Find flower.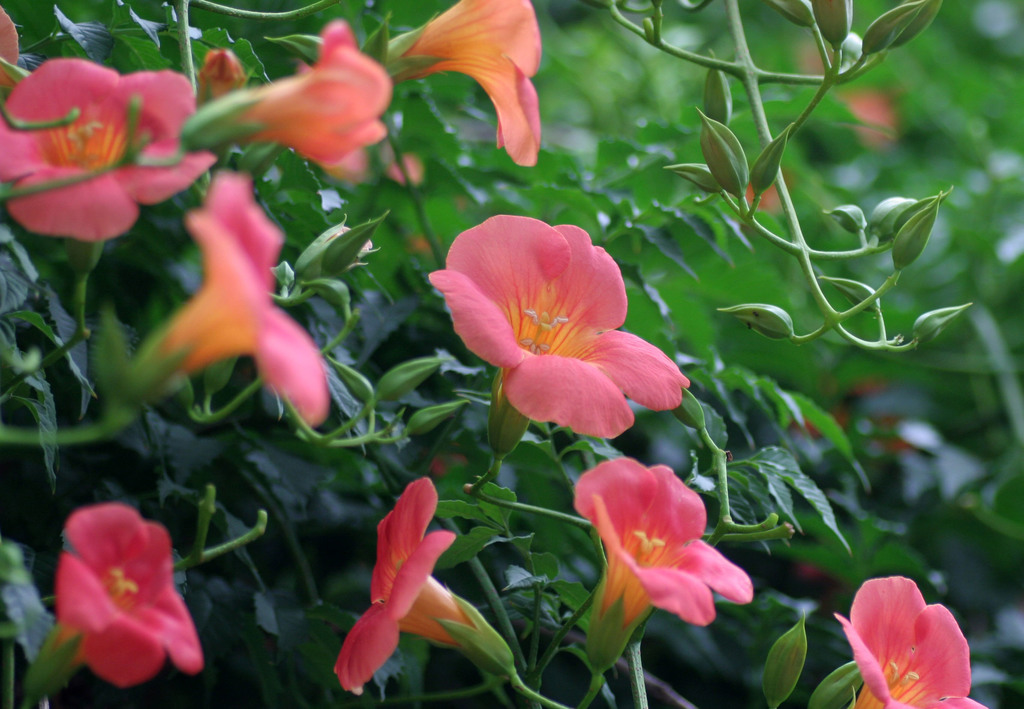
<region>435, 208, 696, 441</region>.
